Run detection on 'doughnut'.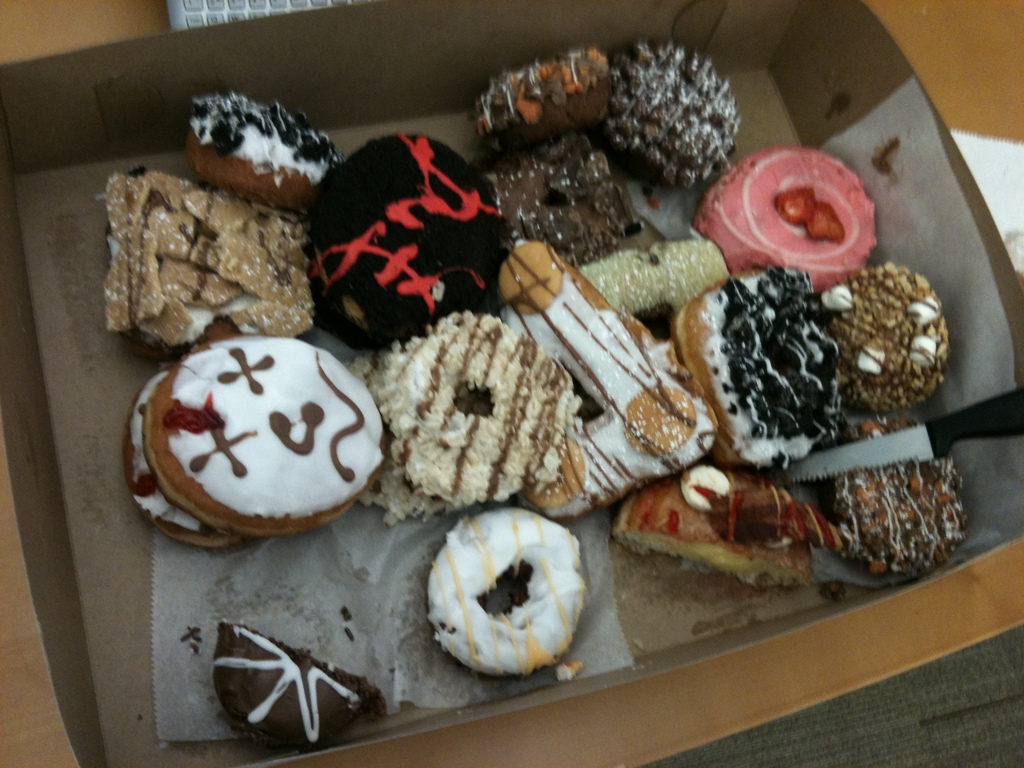
Result: {"x1": 602, "y1": 40, "x2": 737, "y2": 188}.
